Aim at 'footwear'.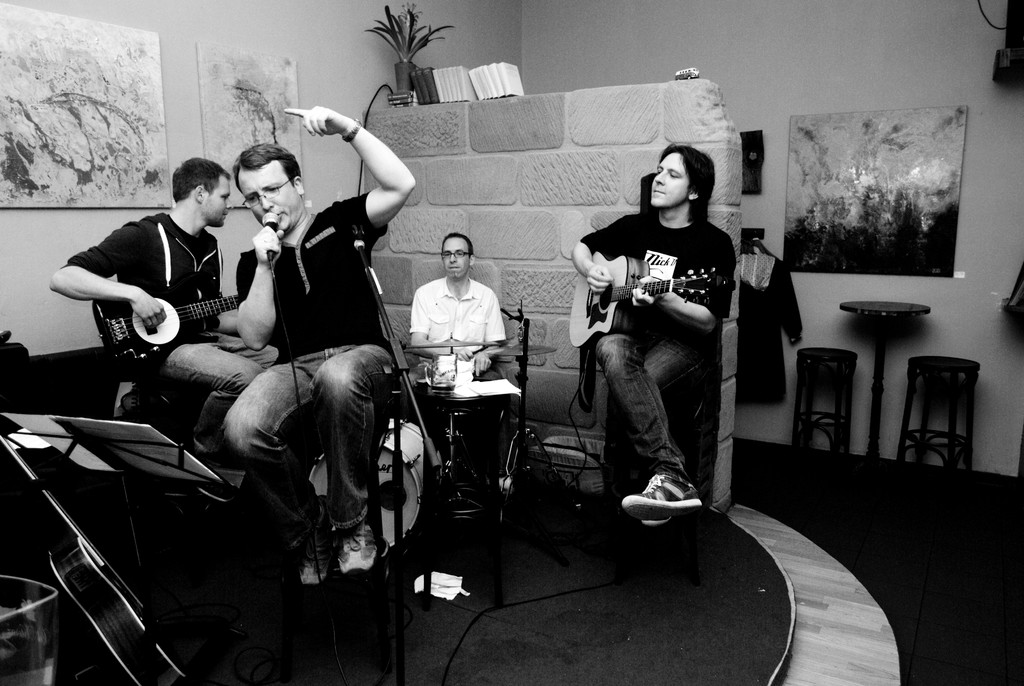
Aimed at x1=296, y1=490, x2=332, y2=591.
